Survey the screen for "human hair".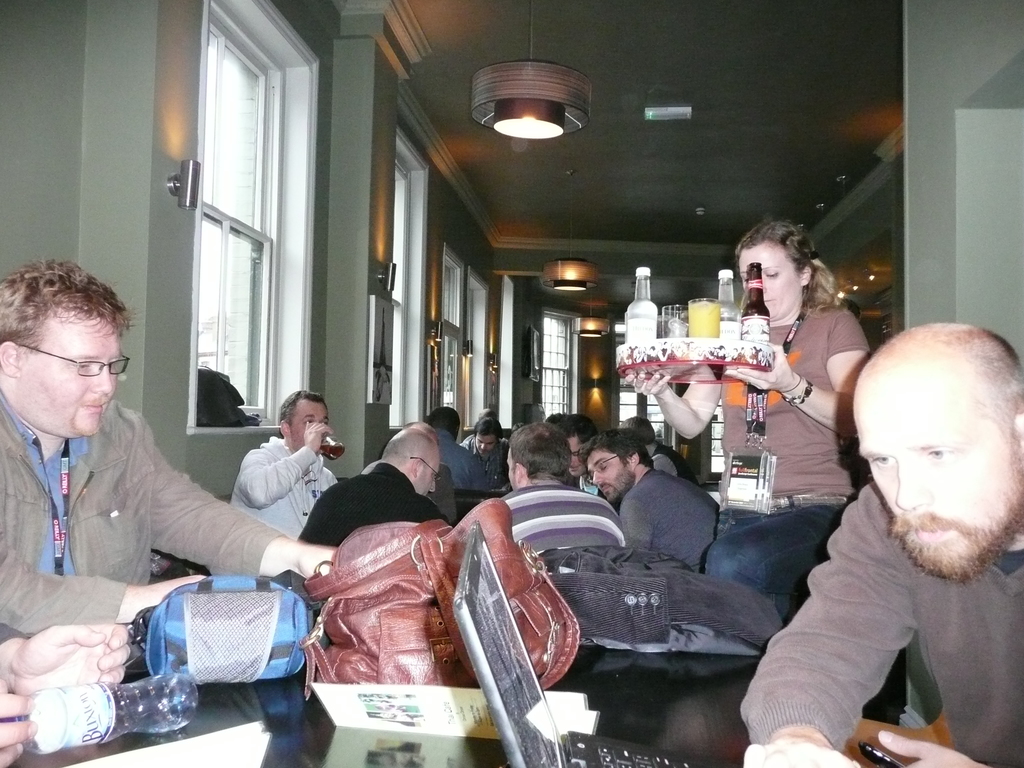
Survey found: crop(572, 414, 594, 435).
